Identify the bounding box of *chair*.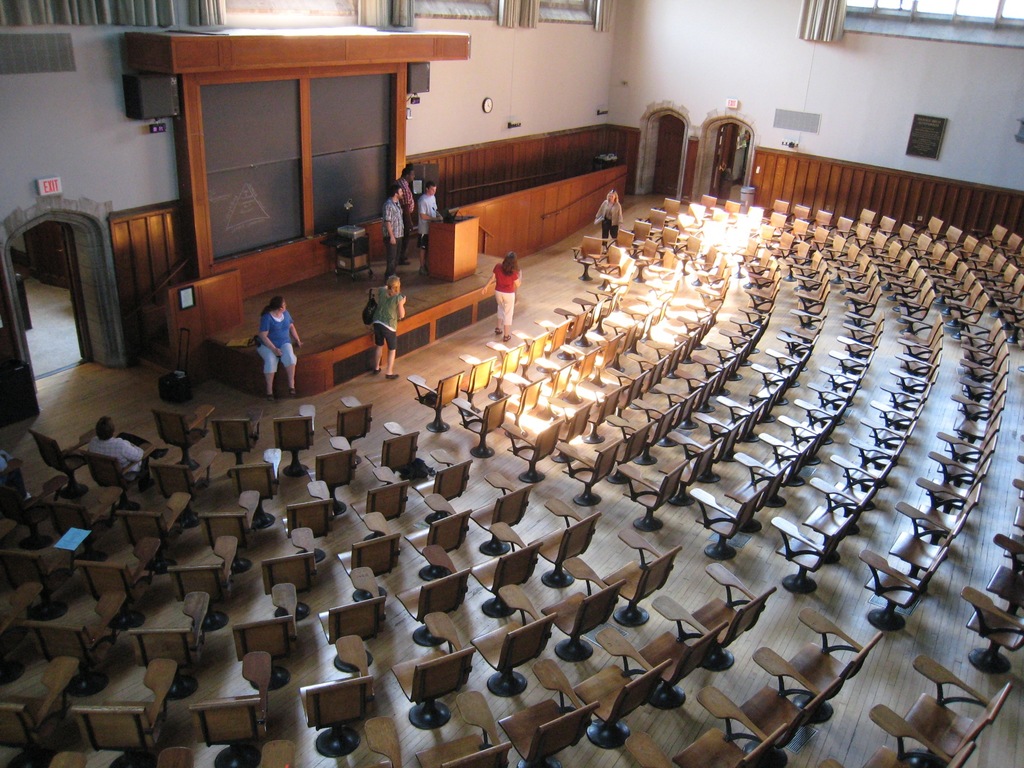
pyautogui.locateOnScreen(570, 636, 673, 751).
